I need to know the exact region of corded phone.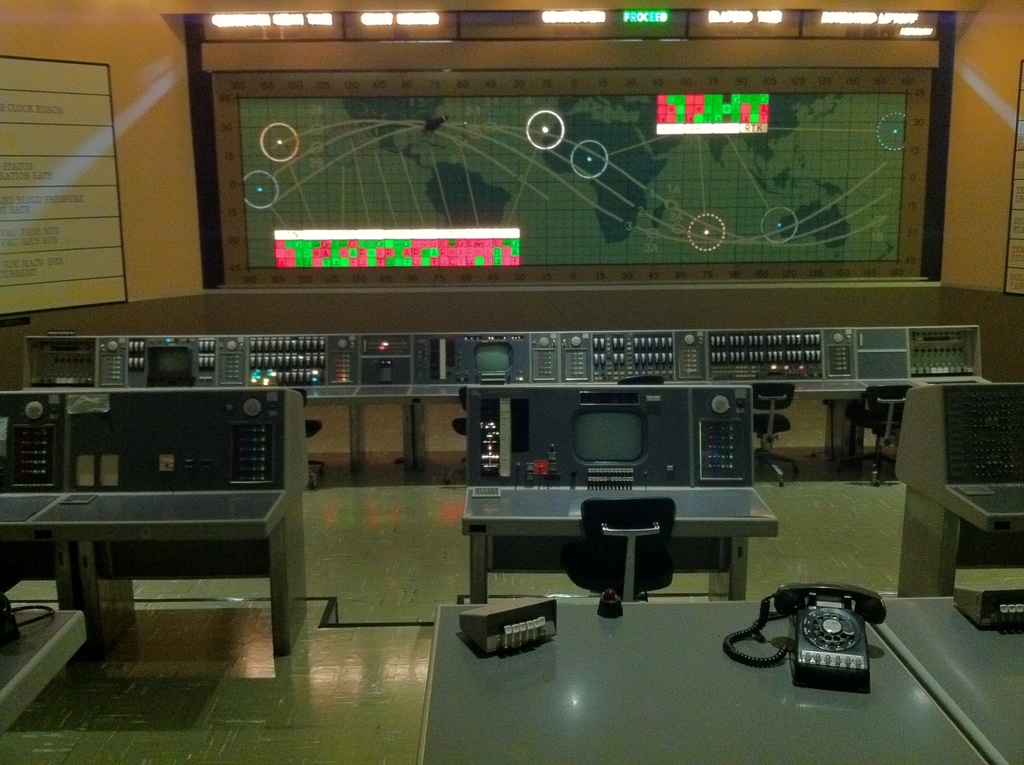
Region: bbox=[750, 590, 902, 700].
